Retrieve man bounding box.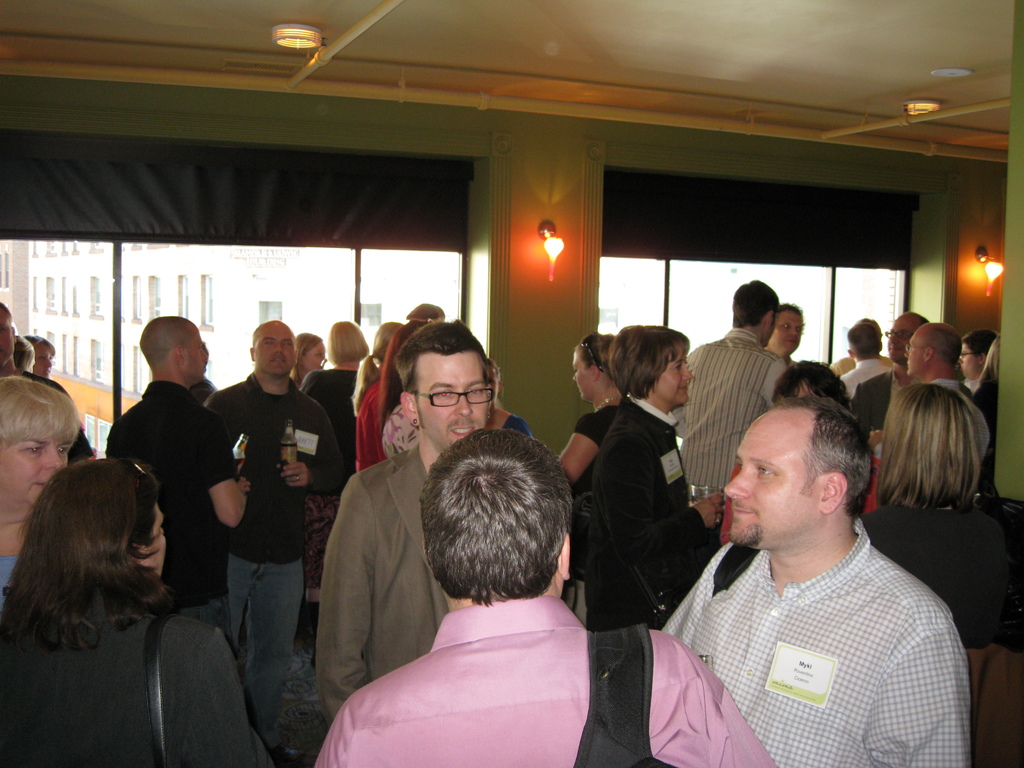
Bounding box: bbox=(0, 301, 102, 463).
